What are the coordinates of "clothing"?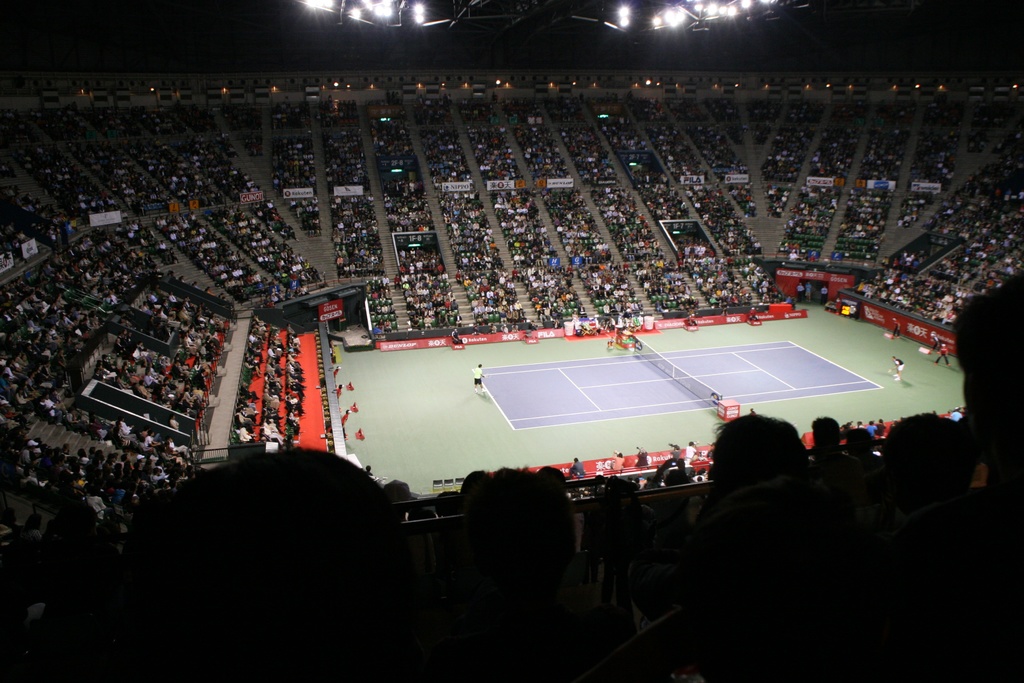
936:343:952:367.
